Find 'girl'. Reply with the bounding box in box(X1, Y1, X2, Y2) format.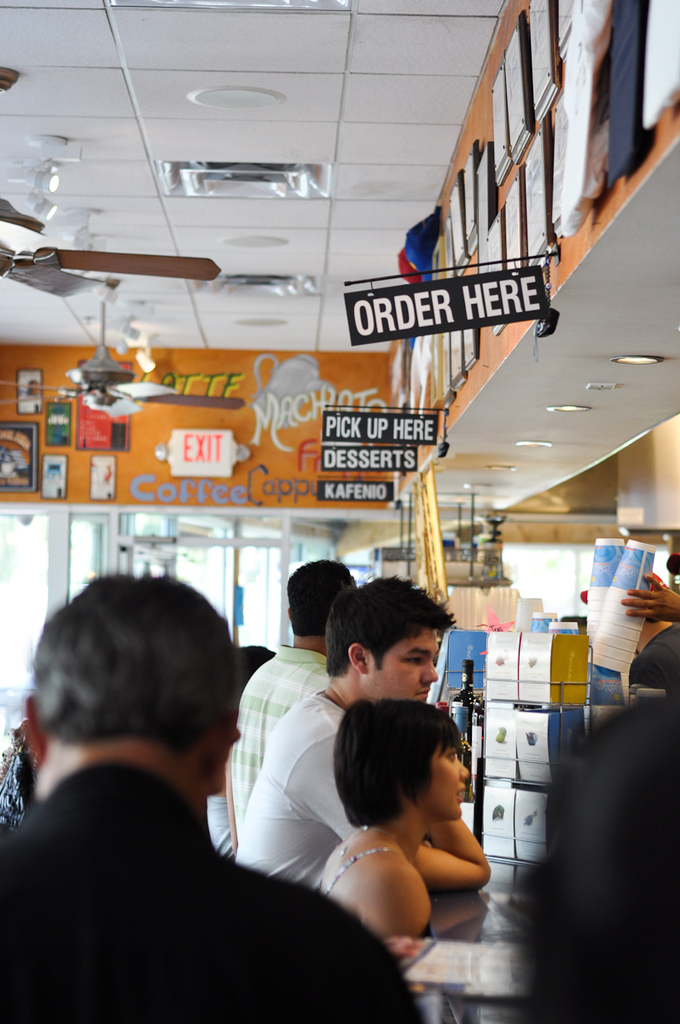
box(302, 695, 466, 957).
